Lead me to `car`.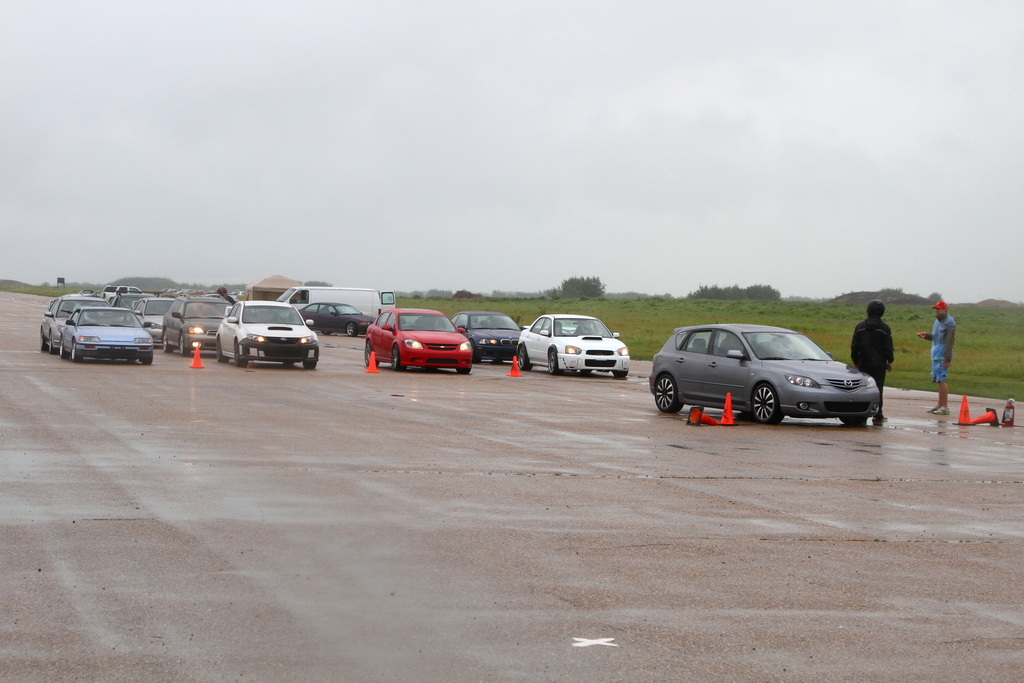
Lead to (516,313,634,378).
